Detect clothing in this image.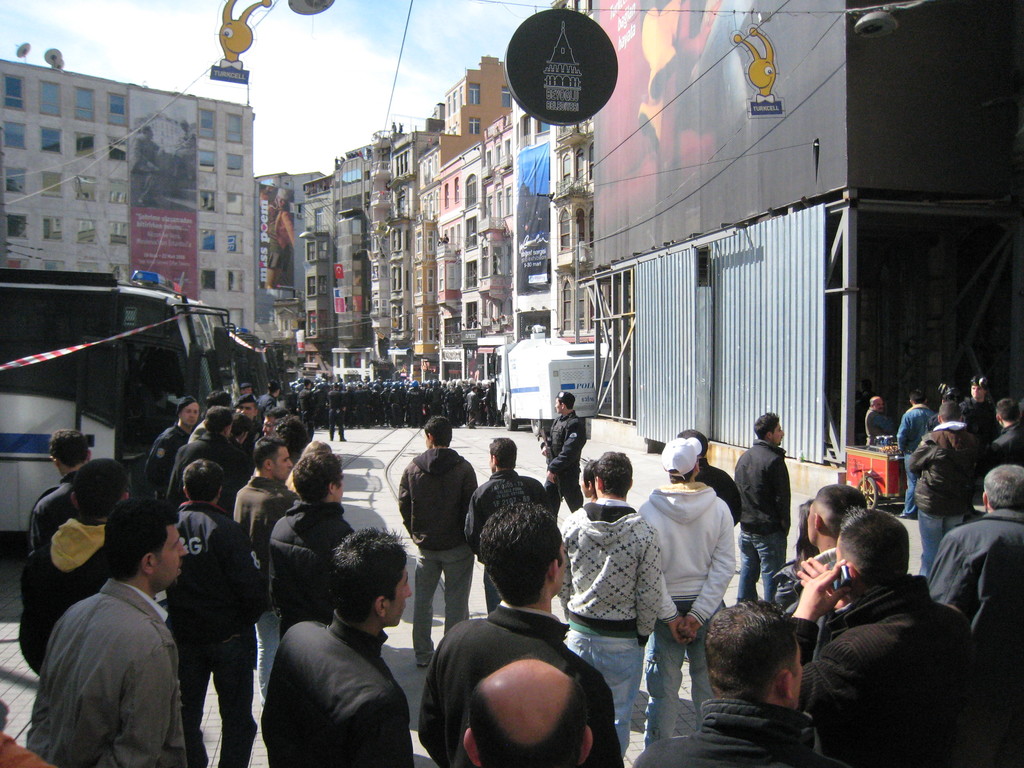
Detection: (x1=17, y1=500, x2=116, y2=684).
